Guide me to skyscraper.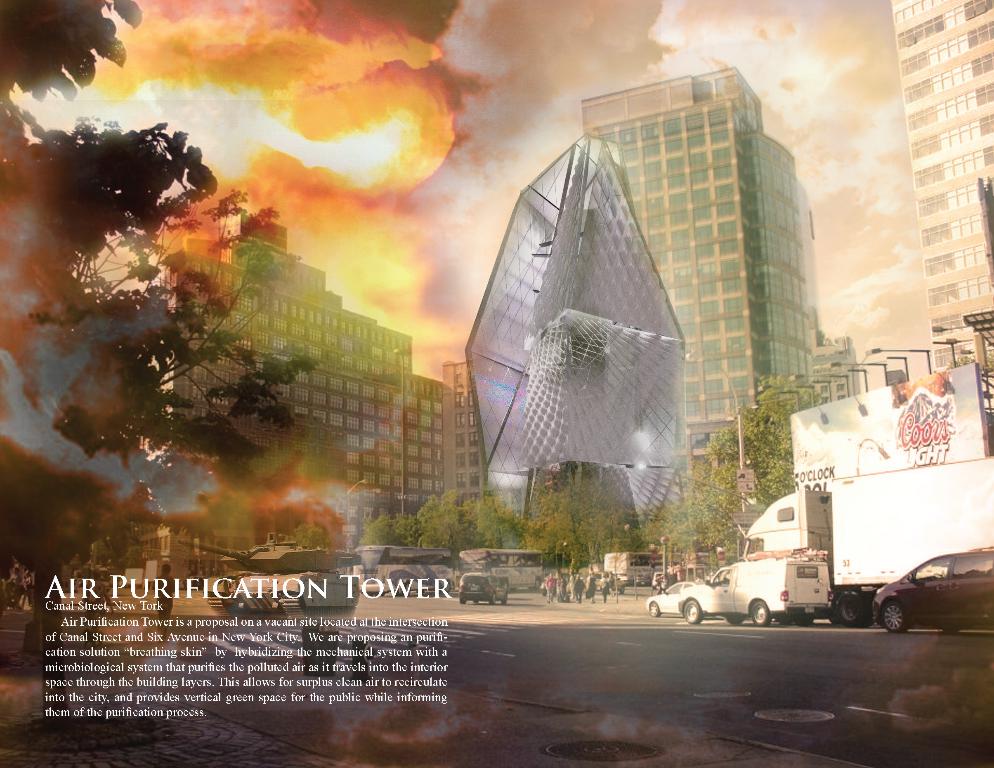
Guidance: box=[133, 191, 483, 523].
